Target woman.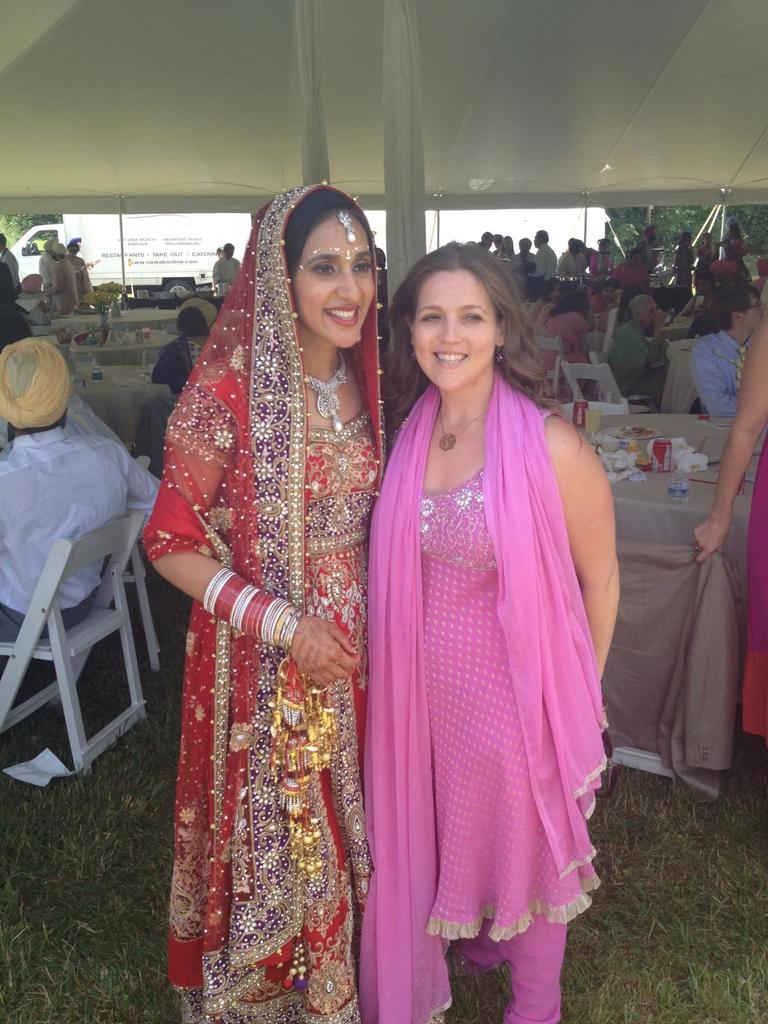
Target region: [530, 284, 602, 379].
